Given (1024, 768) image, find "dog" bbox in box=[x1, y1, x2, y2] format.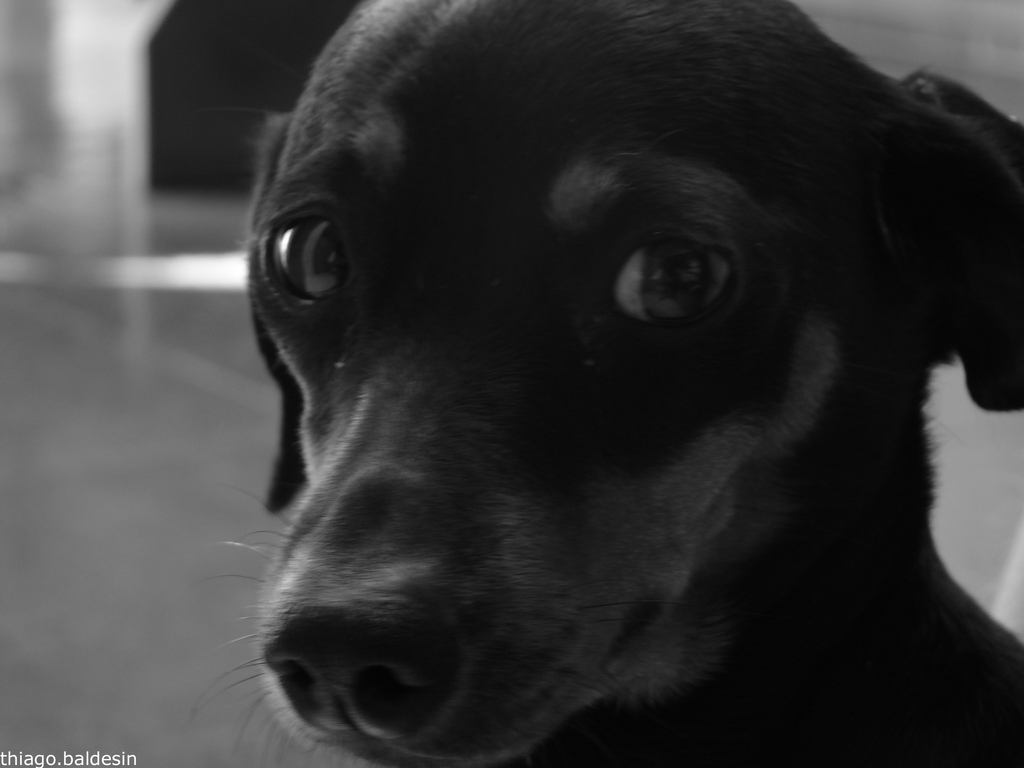
box=[186, 0, 1023, 767].
